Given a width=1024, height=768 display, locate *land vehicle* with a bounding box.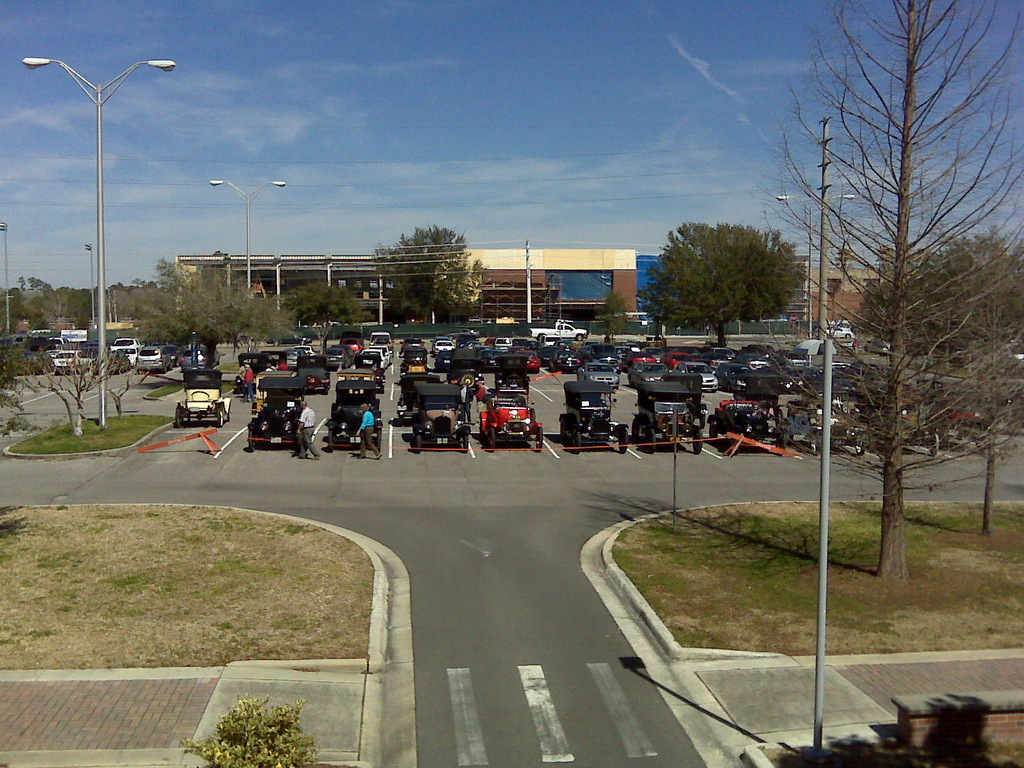
Located: {"x1": 431, "y1": 349, "x2": 452, "y2": 371}.
